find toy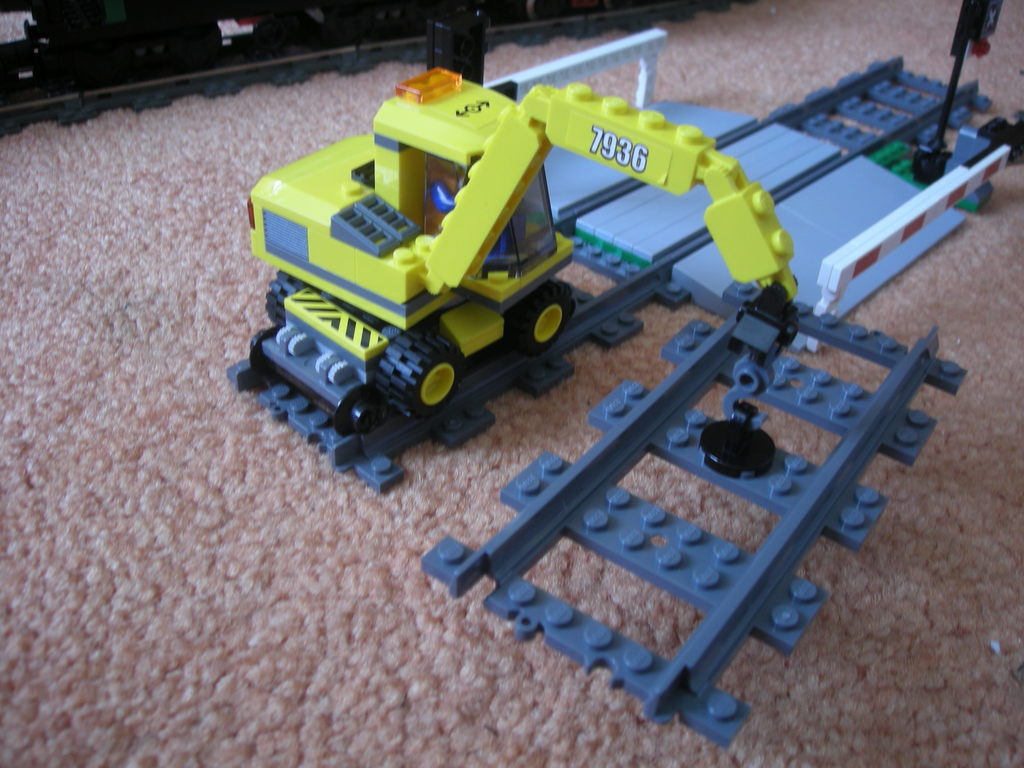
BBox(238, 68, 804, 480)
